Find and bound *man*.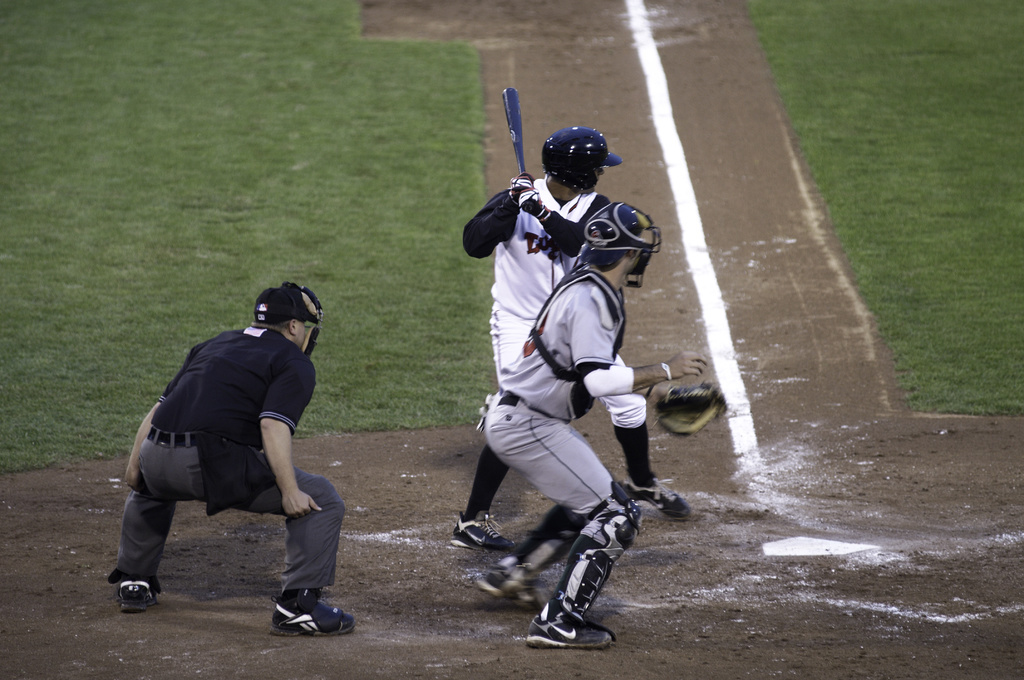
Bound: left=106, top=285, right=351, bottom=640.
